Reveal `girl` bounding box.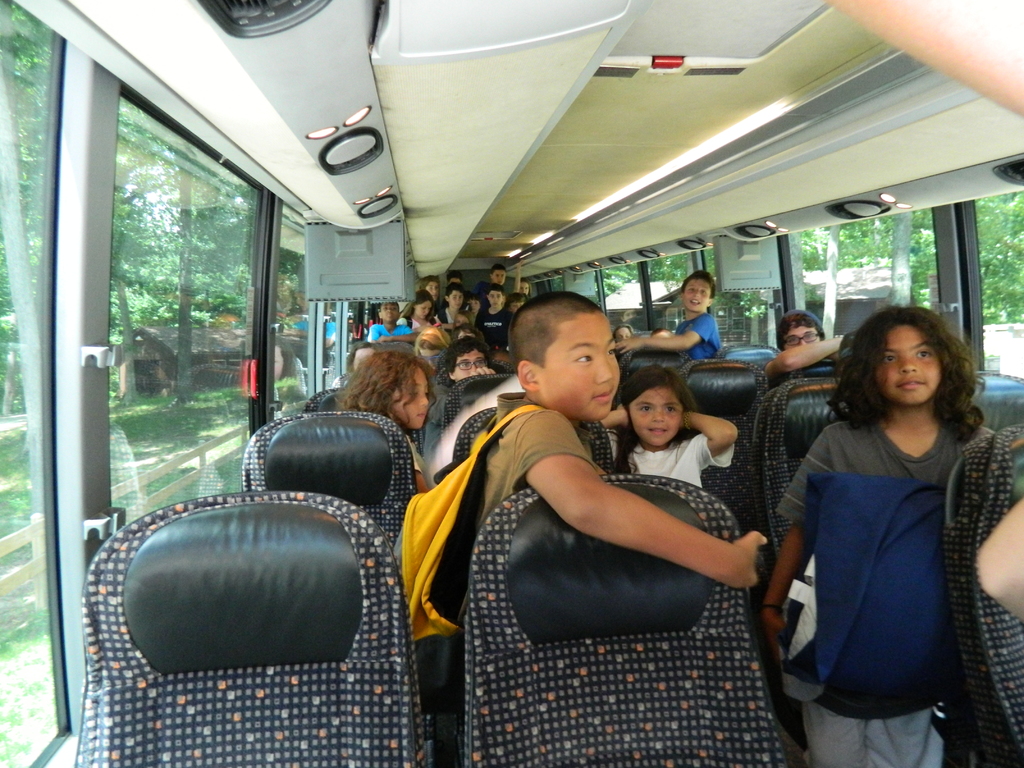
Revealed: 410:324:449:360.
